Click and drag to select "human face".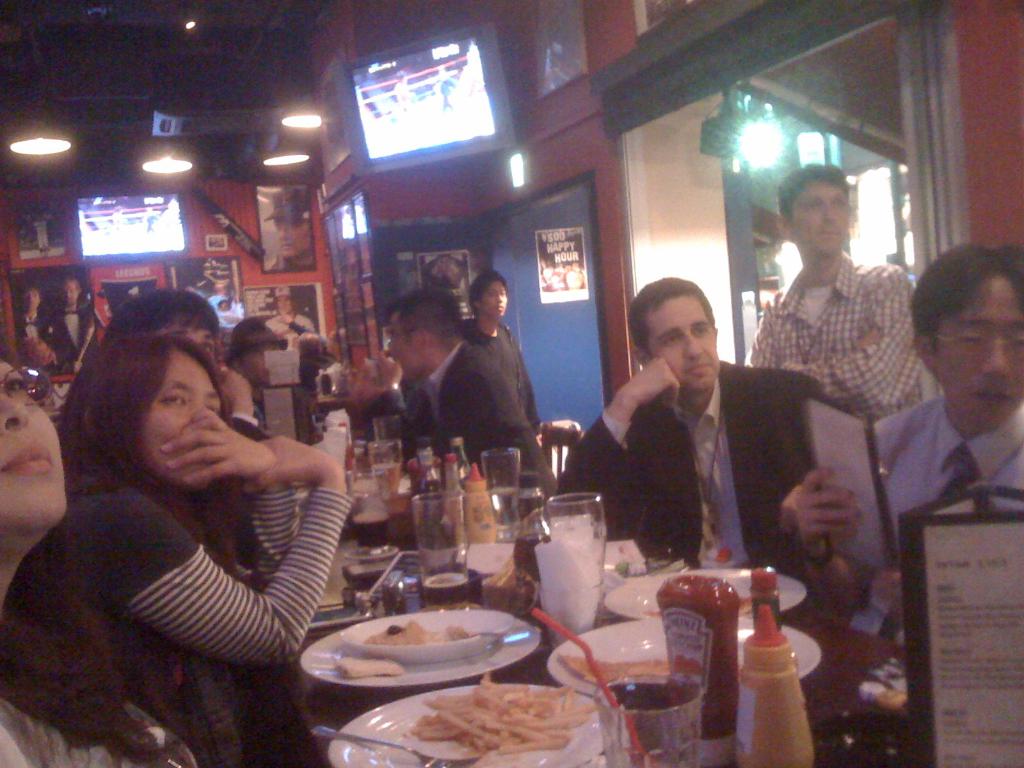
Selection: [left=932, top=274, right=1023, bottom=431].
